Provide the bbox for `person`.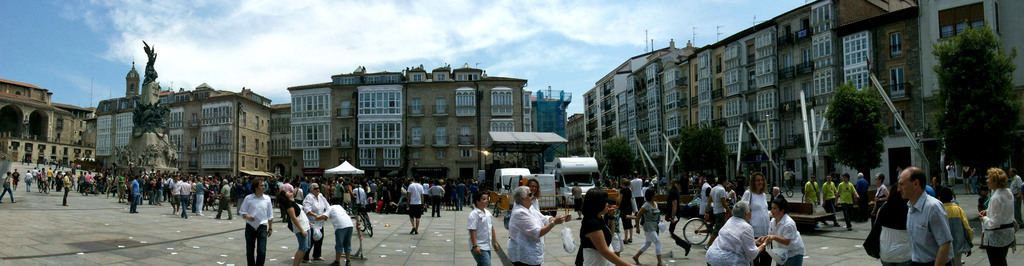
detection(934, 181, 973, 259).
